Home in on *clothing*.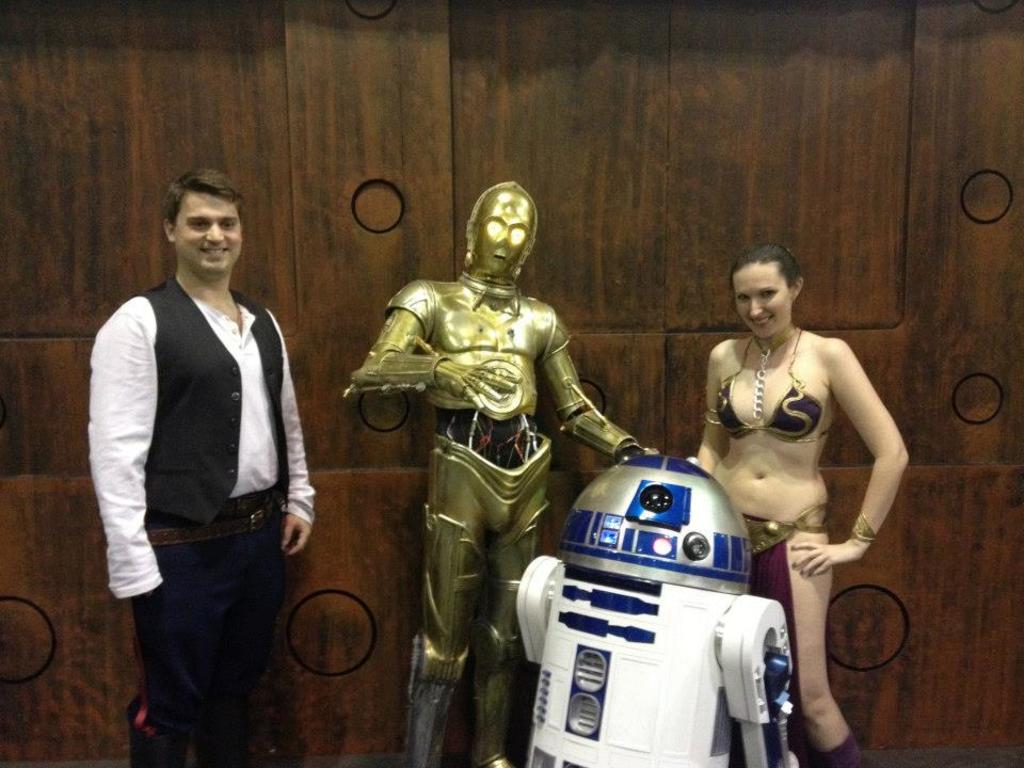
Homed in at rect(735, 499, 868, 767).
